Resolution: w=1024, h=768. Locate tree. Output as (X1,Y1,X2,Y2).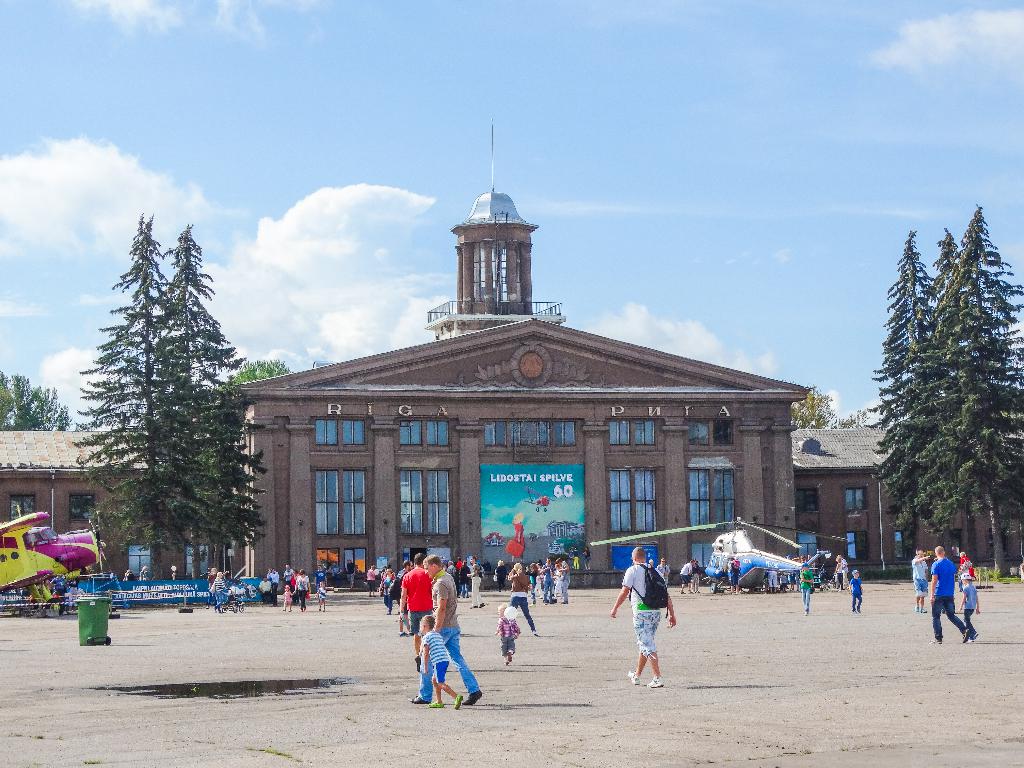
(0,369,74,435).
